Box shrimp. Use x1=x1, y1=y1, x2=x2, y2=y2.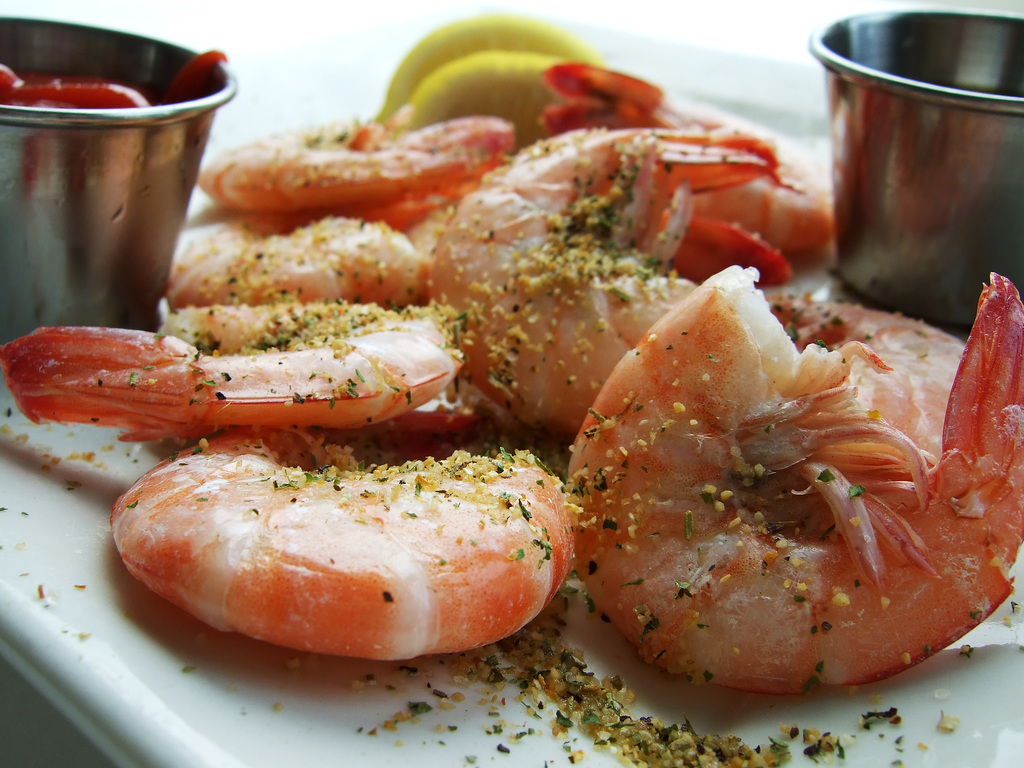
x1=165, y1=214, x2=419, y2=304.
